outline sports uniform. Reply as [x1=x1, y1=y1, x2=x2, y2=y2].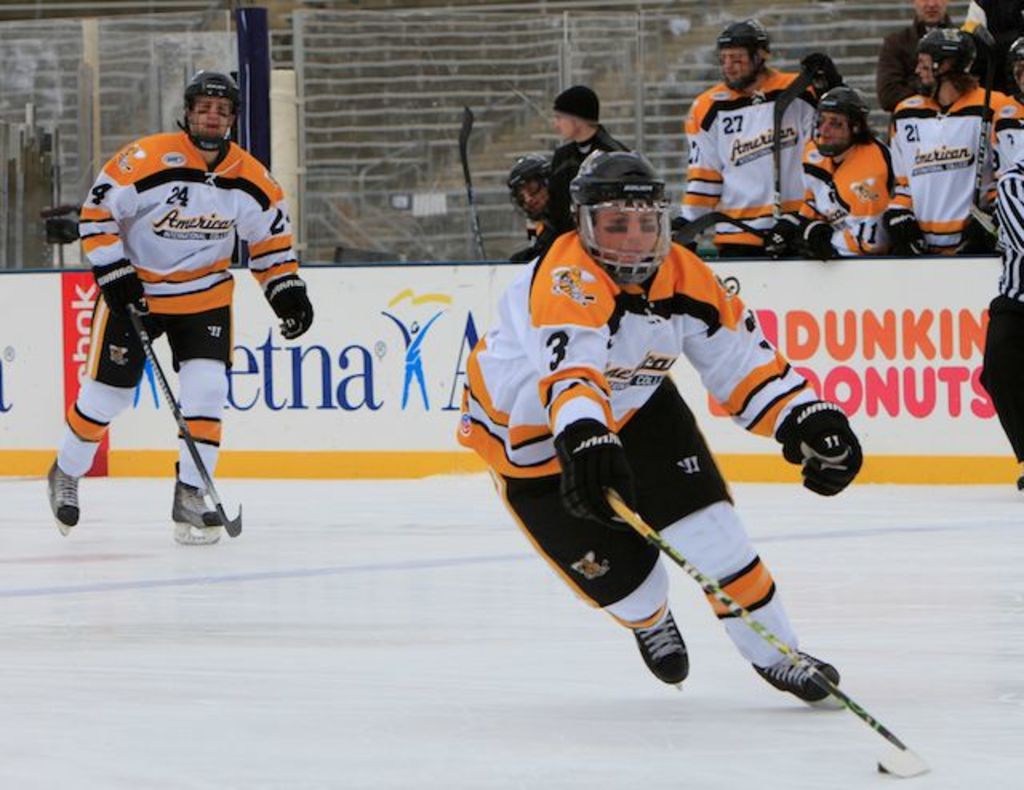
[x1=512, y1=117, x2=634, y2=262].
